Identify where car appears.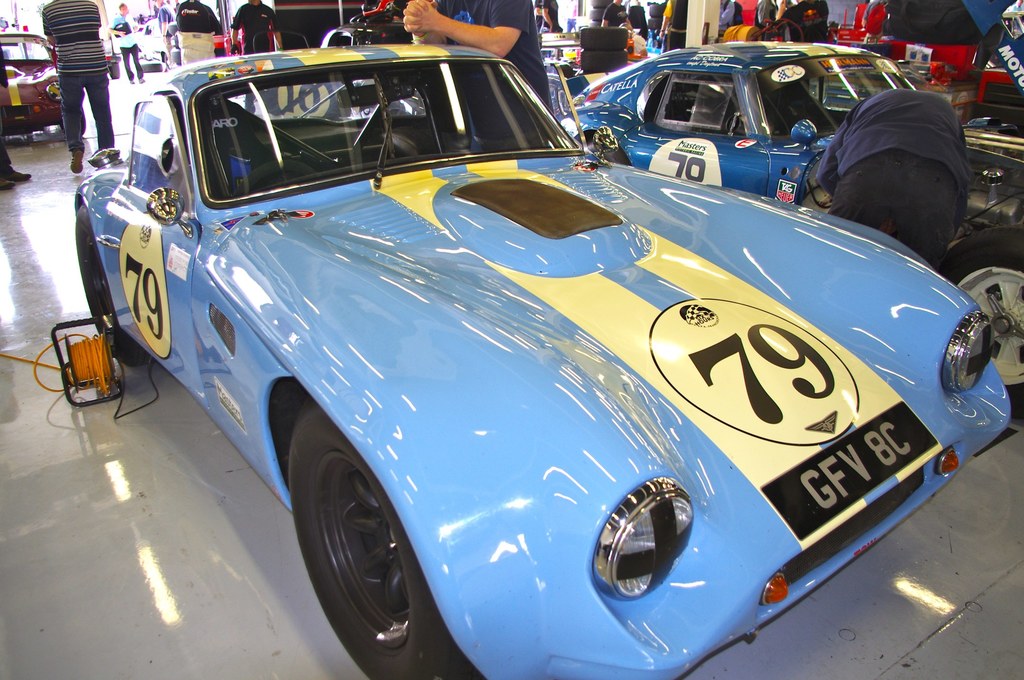
Appears at [x1=73, y1=45, x2=1021, y2=679].
